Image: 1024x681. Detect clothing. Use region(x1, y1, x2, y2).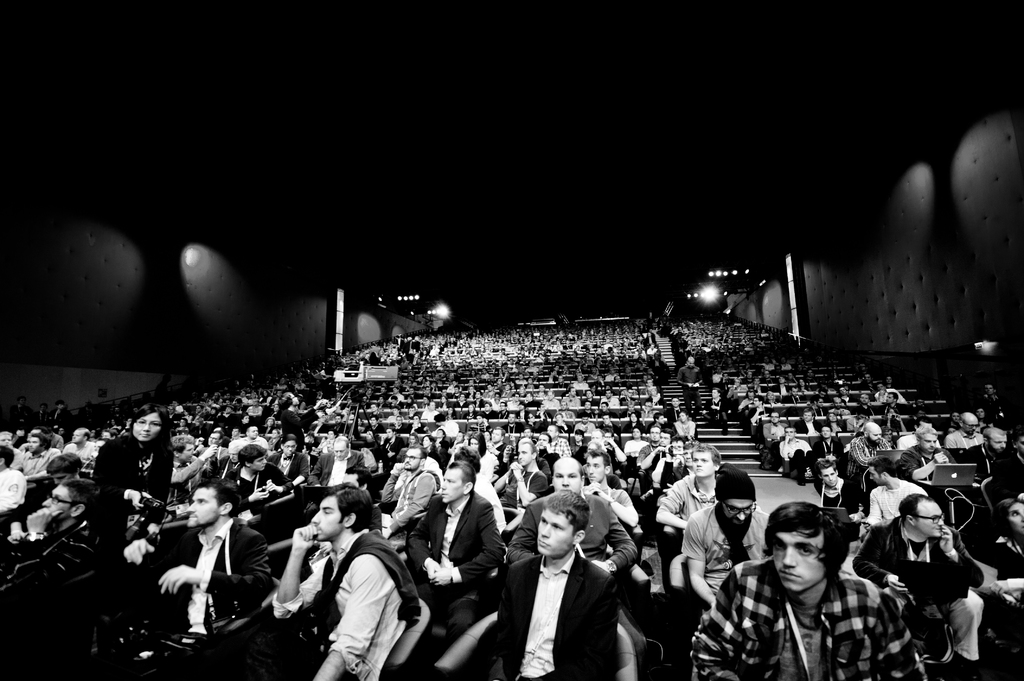
region(500, 554, 621, 680).
